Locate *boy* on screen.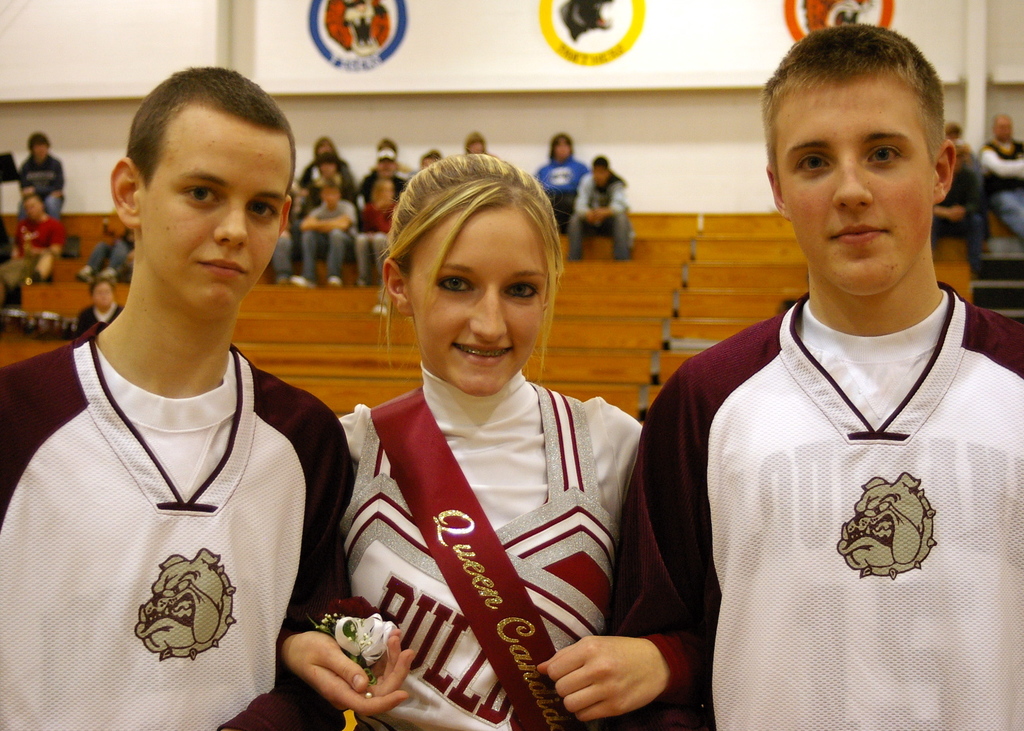
On screen at (0, 66, 358, 730).
